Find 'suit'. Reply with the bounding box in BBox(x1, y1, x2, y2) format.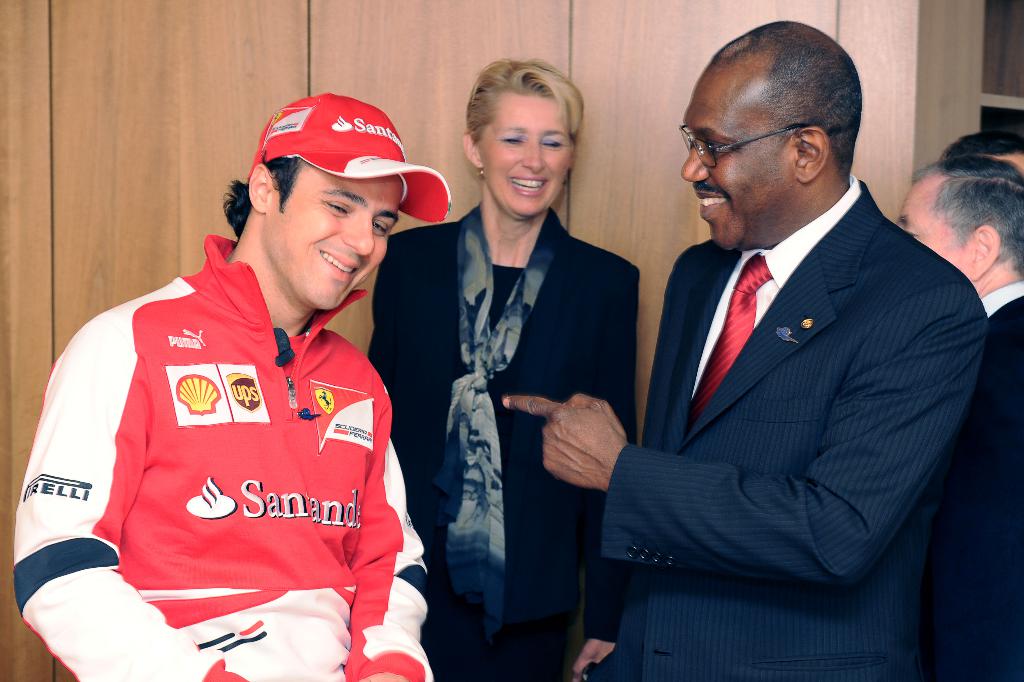
BBox(928, 285, 1023, 681).
